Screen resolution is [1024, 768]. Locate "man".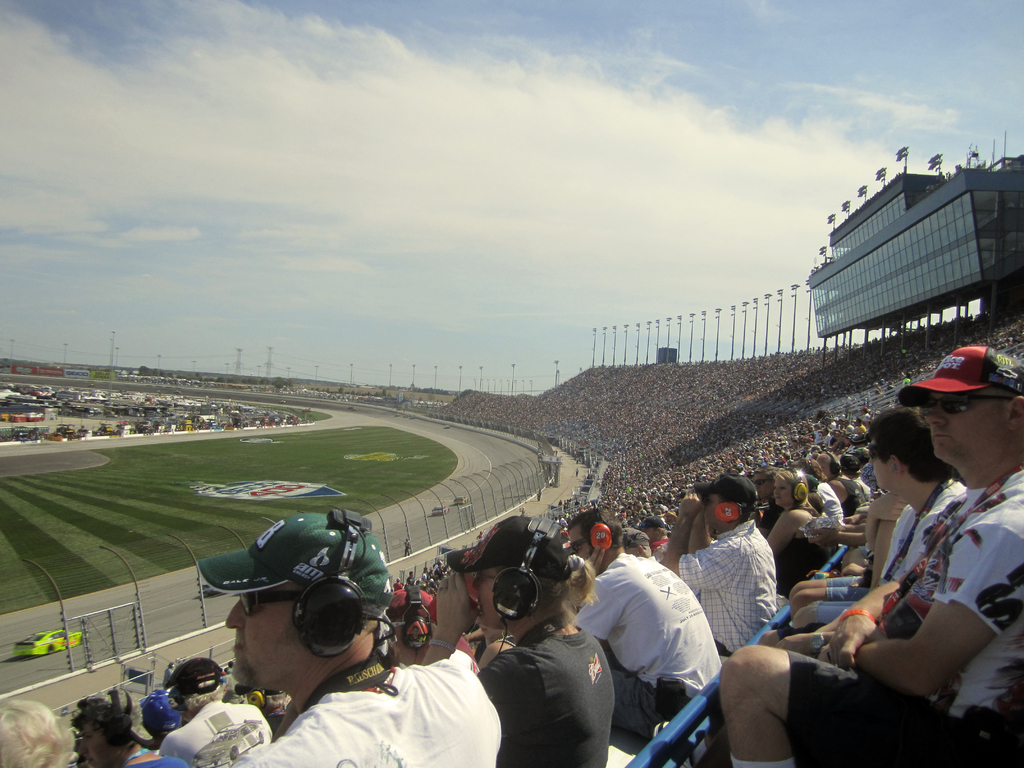
bbox=(718, 343, 1023, 767).
